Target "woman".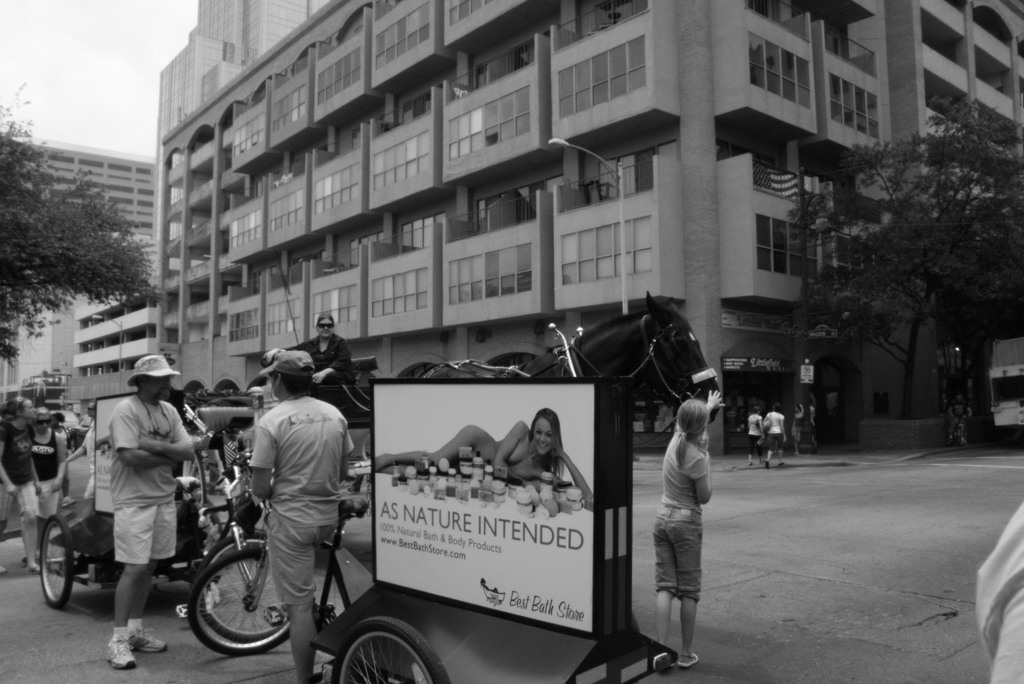
Target region: 763, 406, 791, 468.
